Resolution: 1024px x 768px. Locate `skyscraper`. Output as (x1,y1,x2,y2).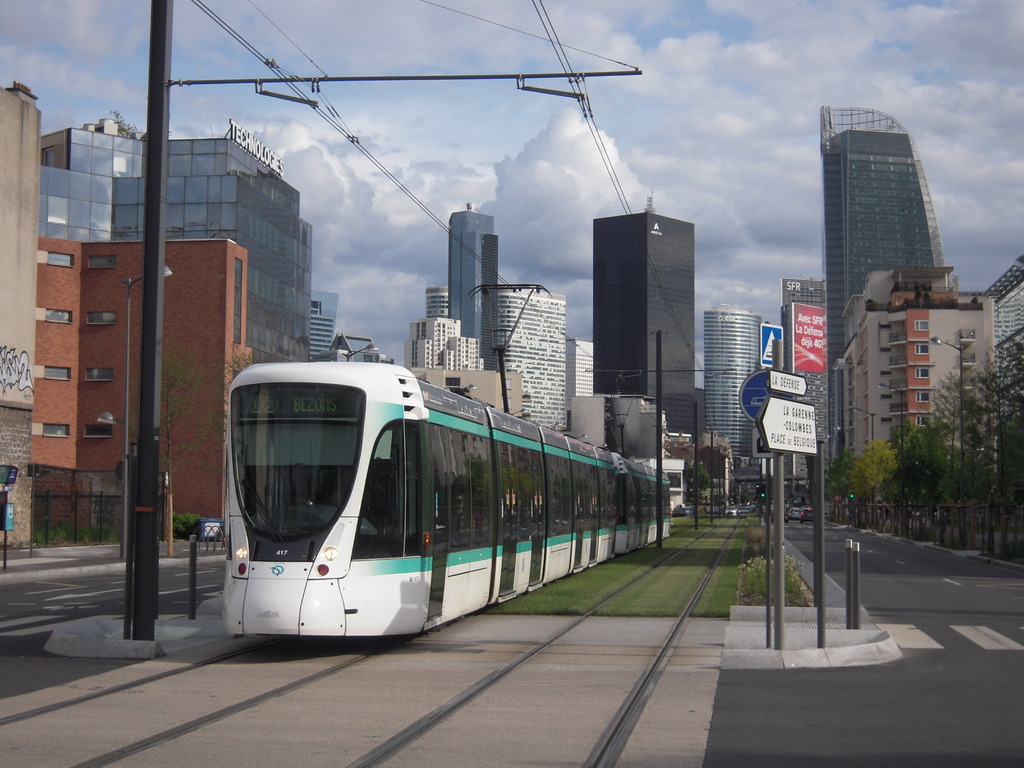
(814,104,948,484).
